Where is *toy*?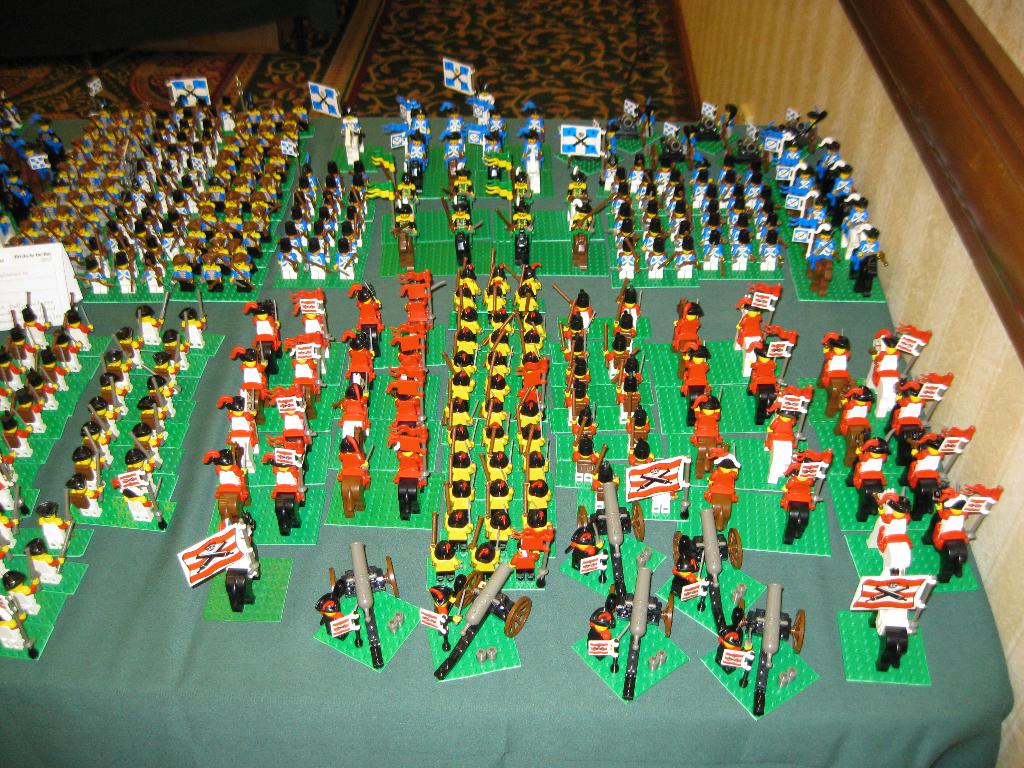
left=123, top=105, right=134, bottom=122.
